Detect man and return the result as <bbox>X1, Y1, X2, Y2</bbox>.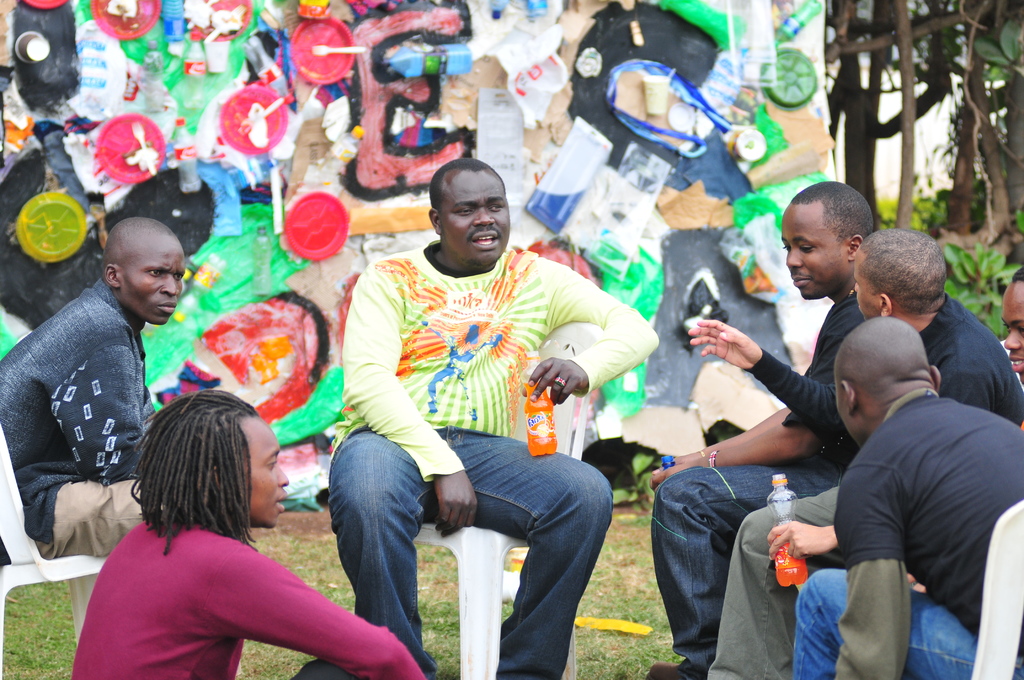
<bbox>707, 228, 1023, 679</bbox>.
